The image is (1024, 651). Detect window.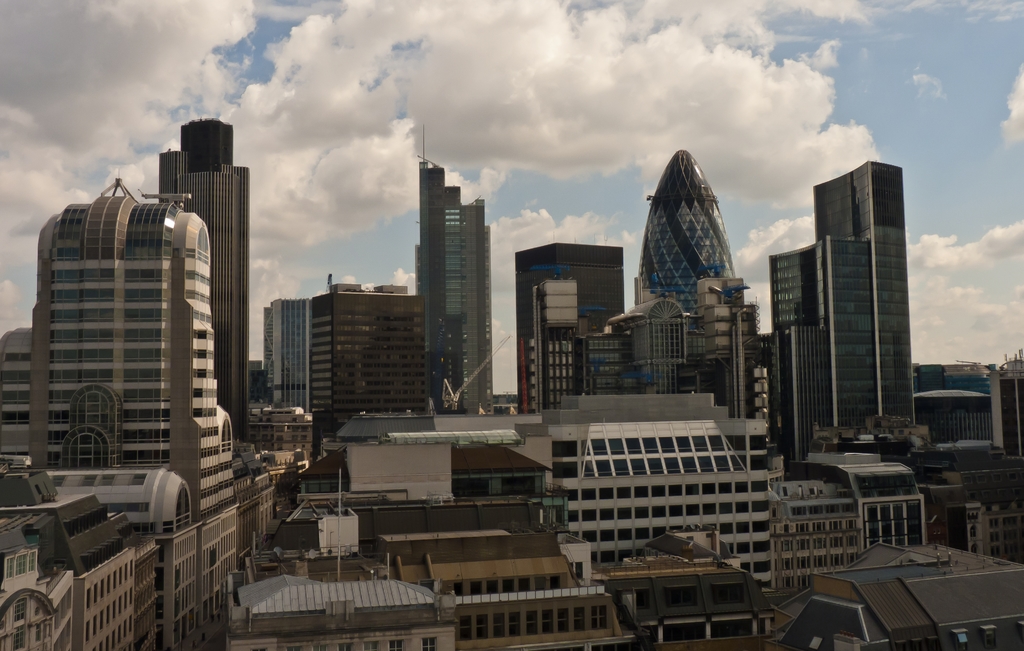
Detection: [496,614,506,638].
